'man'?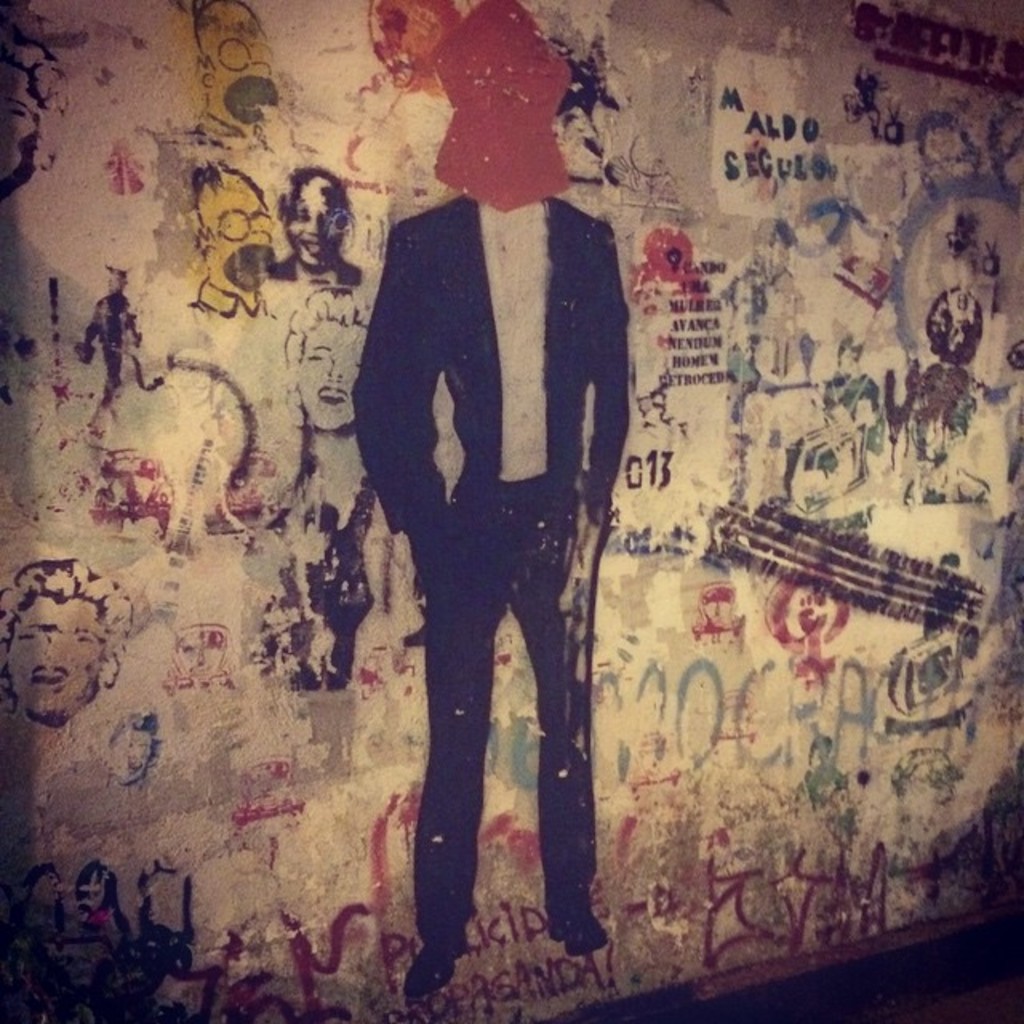
[354, 37, 666, 1023]
